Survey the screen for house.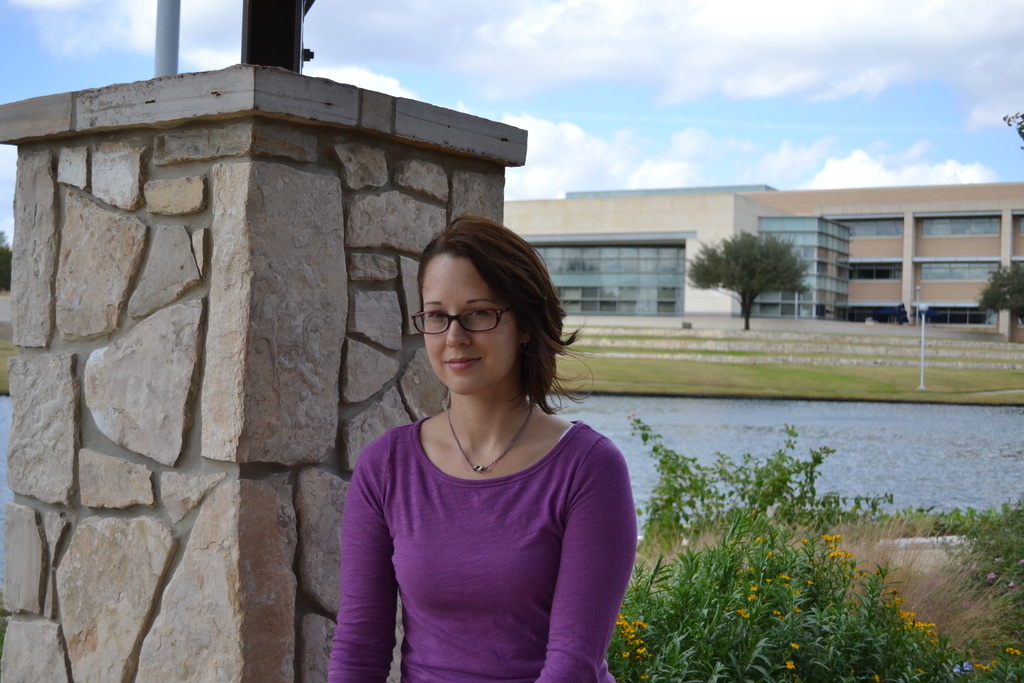
Survey found: (x1=739, y1=181, x2=1023, y2=345).
